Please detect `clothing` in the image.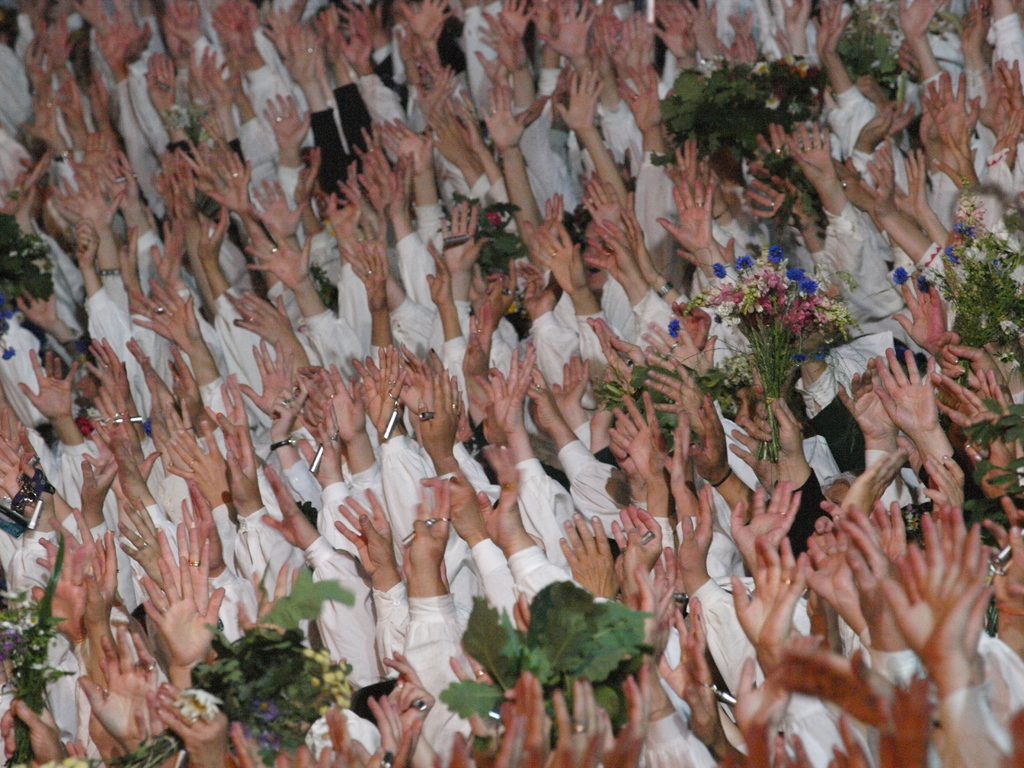
[left=391, top=591, right=477, bottom=760].
